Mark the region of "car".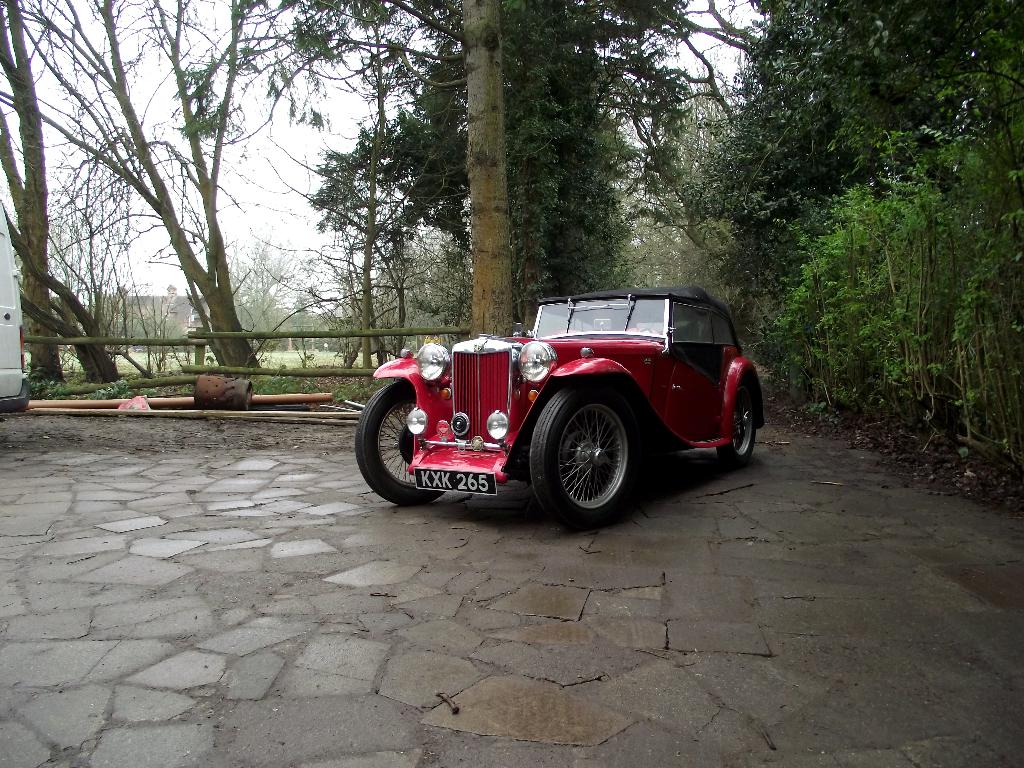
Region: 0,204,30,413.
